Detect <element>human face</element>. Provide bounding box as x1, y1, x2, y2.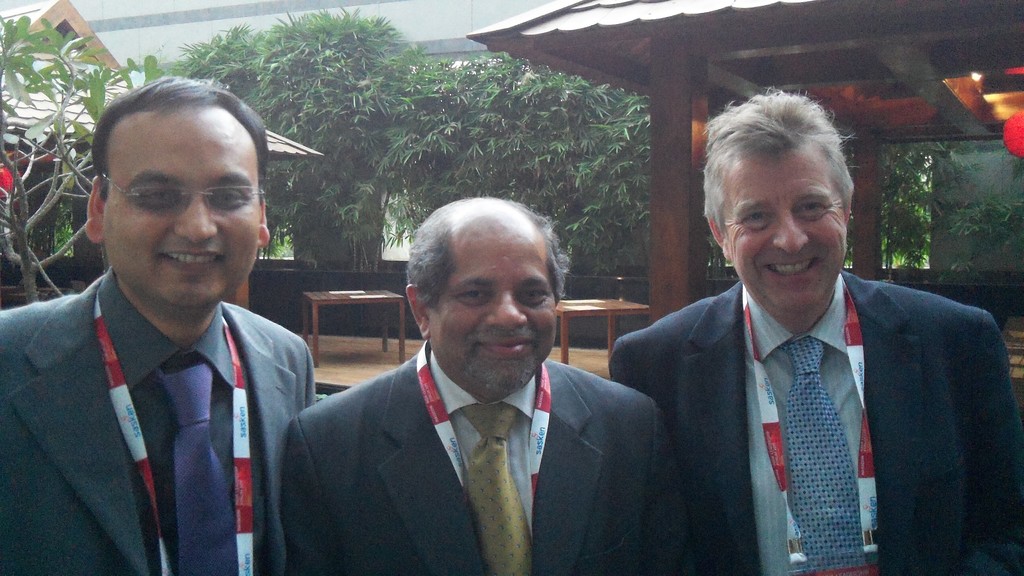
724, 143, 845, 308.
